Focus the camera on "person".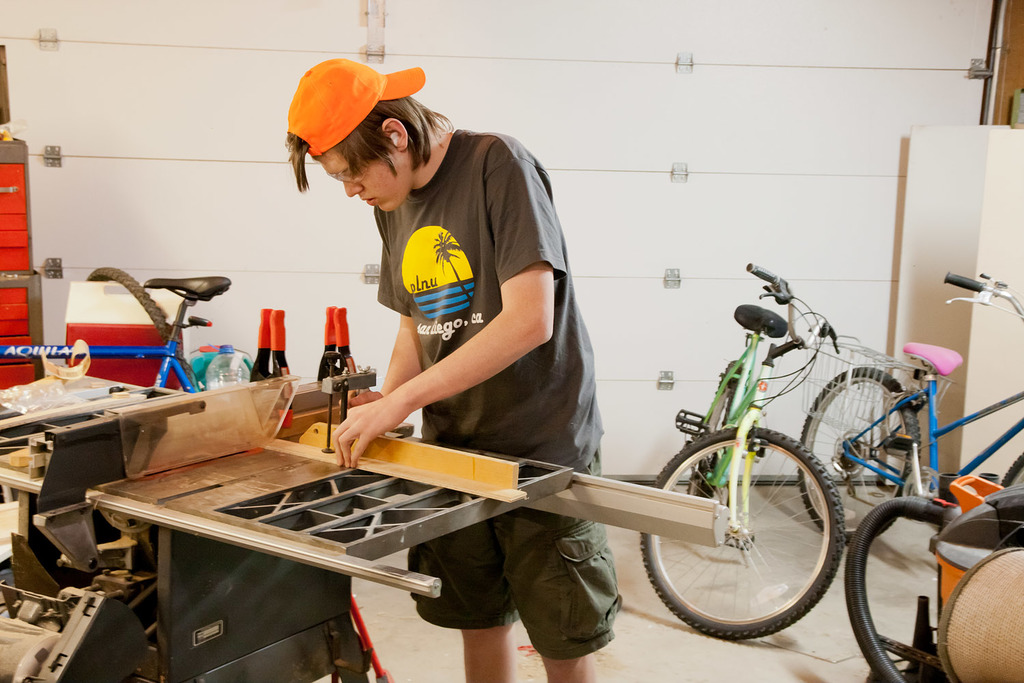
Focus region: 283/57/622/682.
